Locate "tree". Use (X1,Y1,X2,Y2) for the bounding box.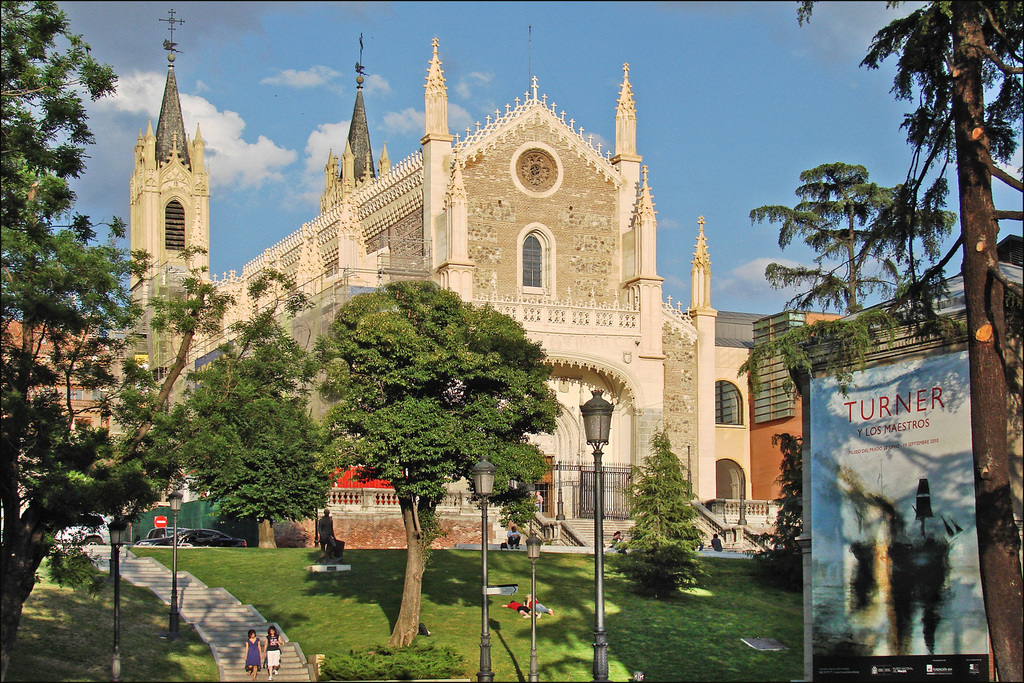
(313,268,564,653).
